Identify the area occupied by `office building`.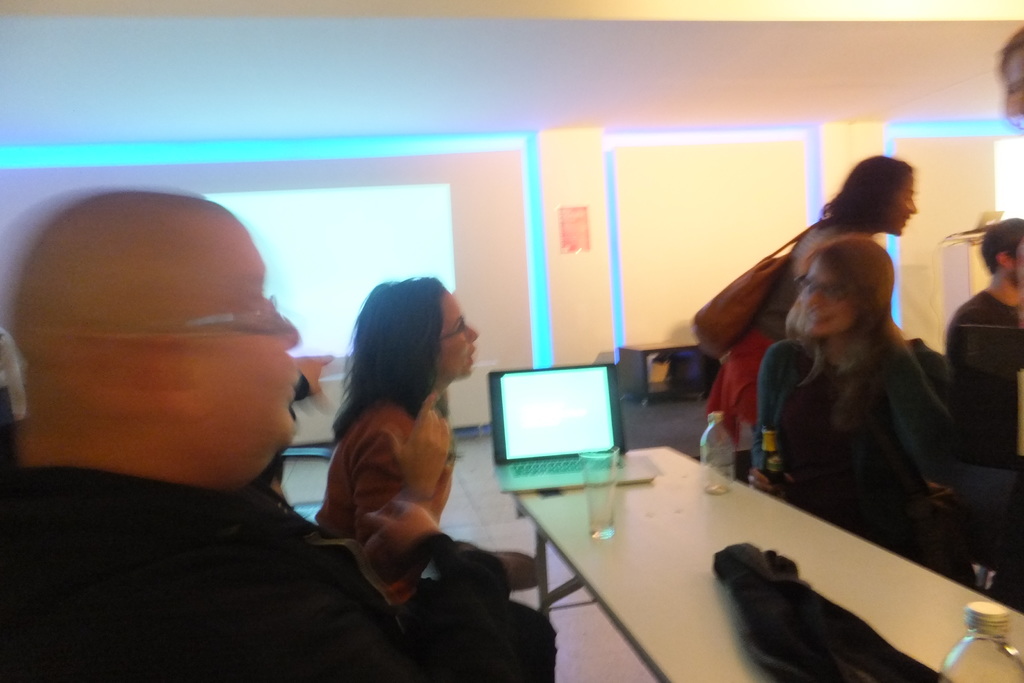
Area: bbox=[0, 75, 1009, 682].
